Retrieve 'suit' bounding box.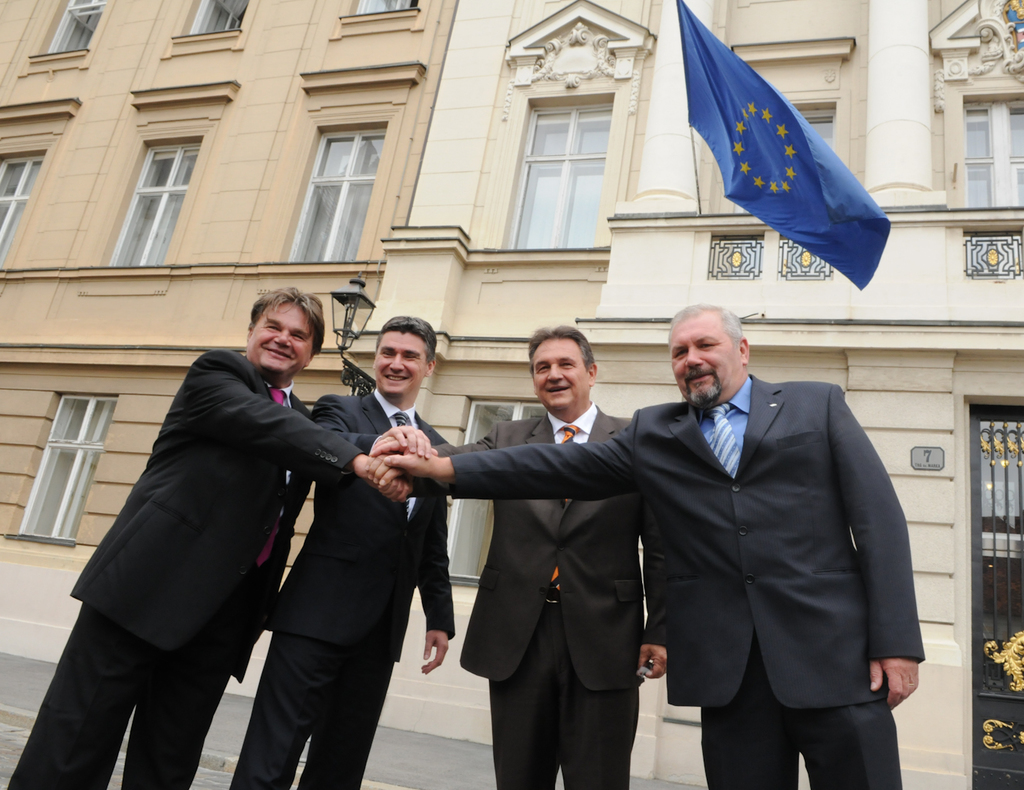
Bounding box: (443, 370, 926, 789).
